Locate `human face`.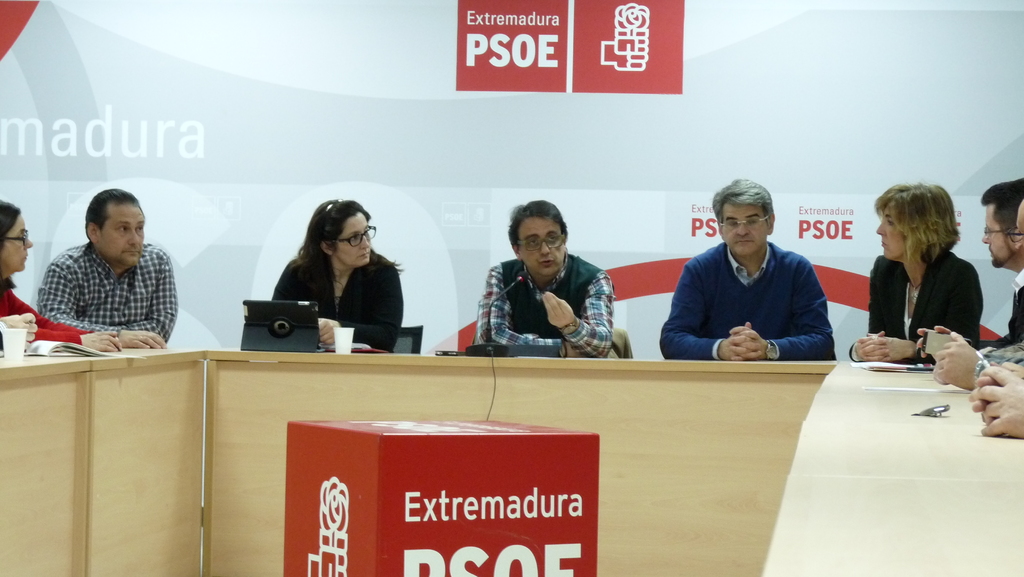
Bounding box: pyautogui.locateOnScreen(723, 202, 766, 255).
